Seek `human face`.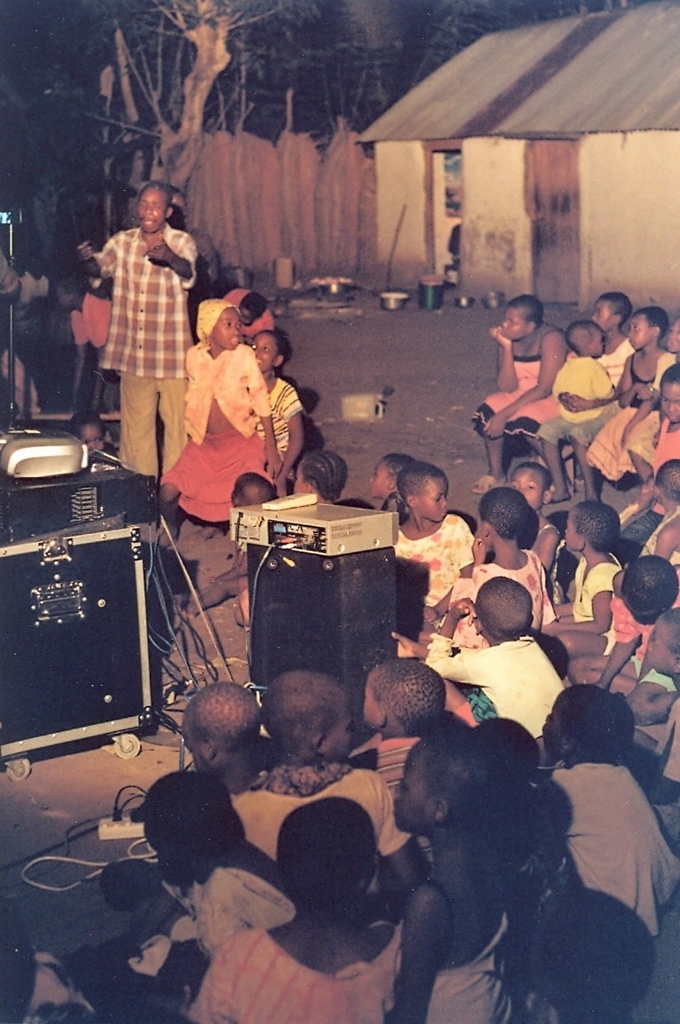
590/293/612/325.
